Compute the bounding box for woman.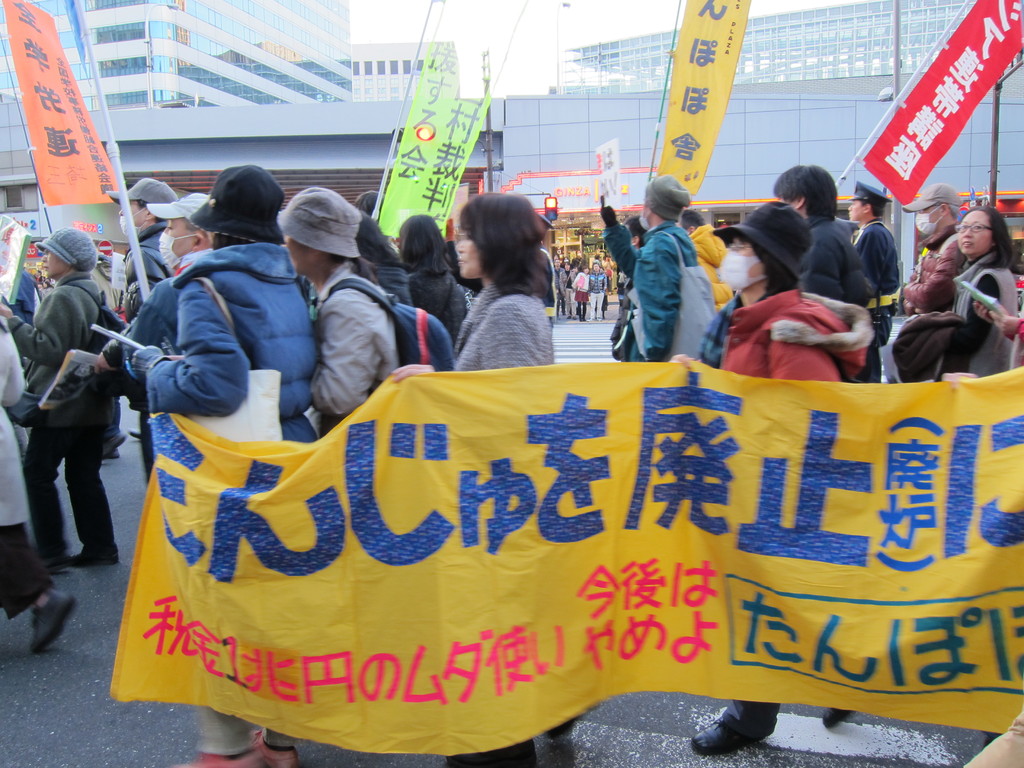
x1=394 y1=214 x2=479 y2=339.
